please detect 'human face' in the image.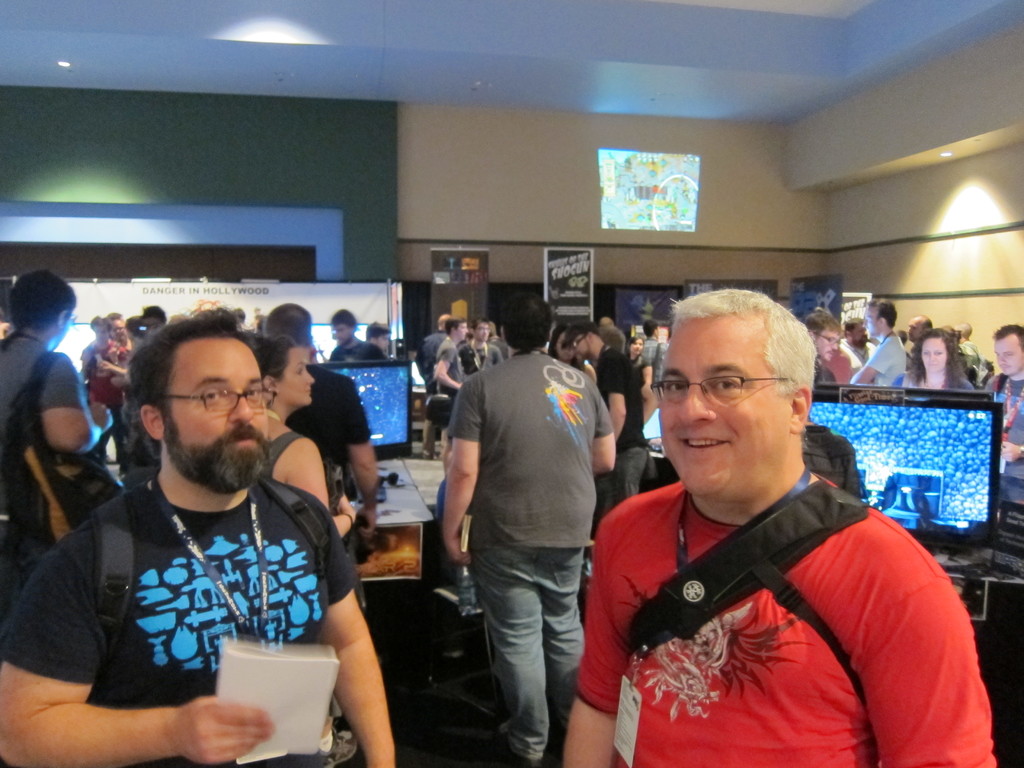
[x1=920, y1=336, x2=950, y2=376].
